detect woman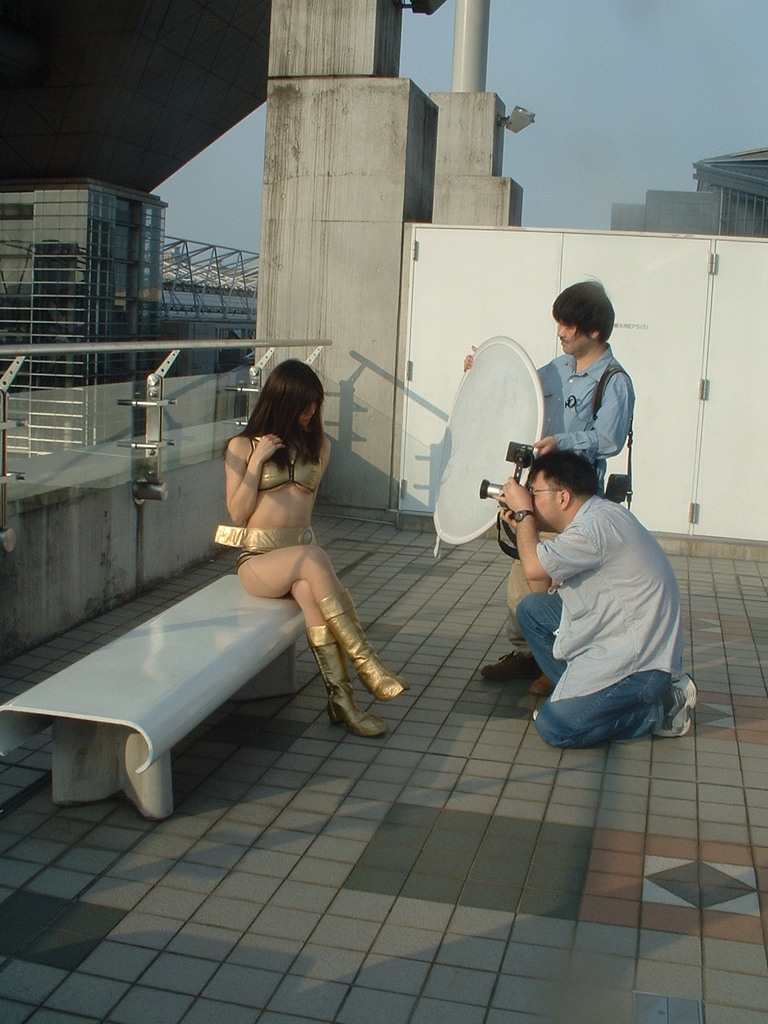
[left=206, top=340, right=383, bottom=718]
